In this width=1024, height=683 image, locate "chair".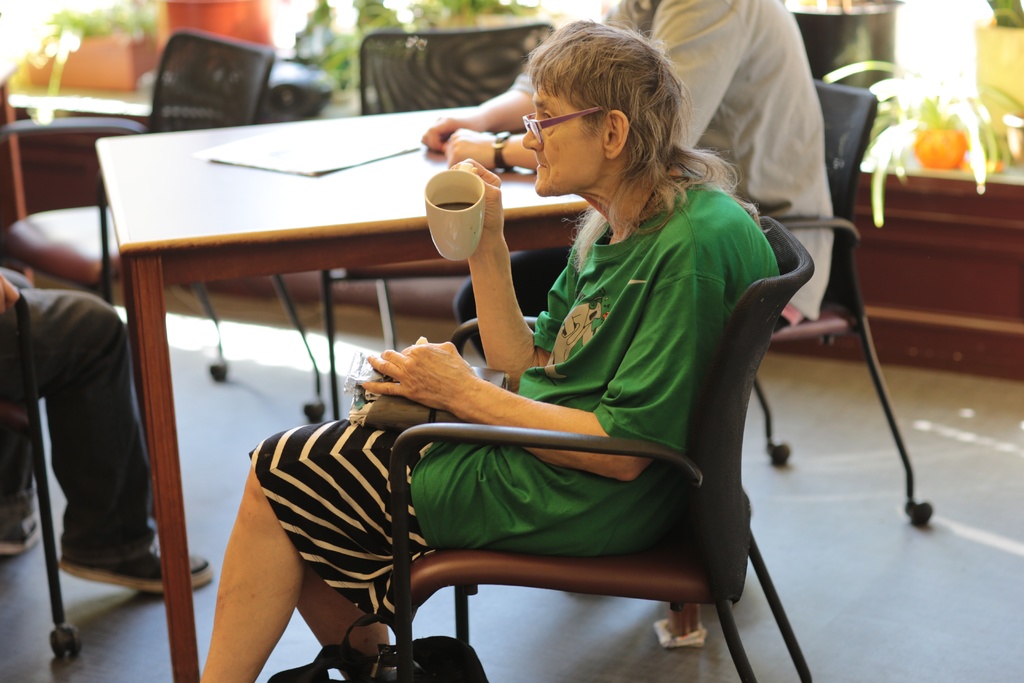
Bounding box: x1=296, y1=277, x2=774, y2=679.
